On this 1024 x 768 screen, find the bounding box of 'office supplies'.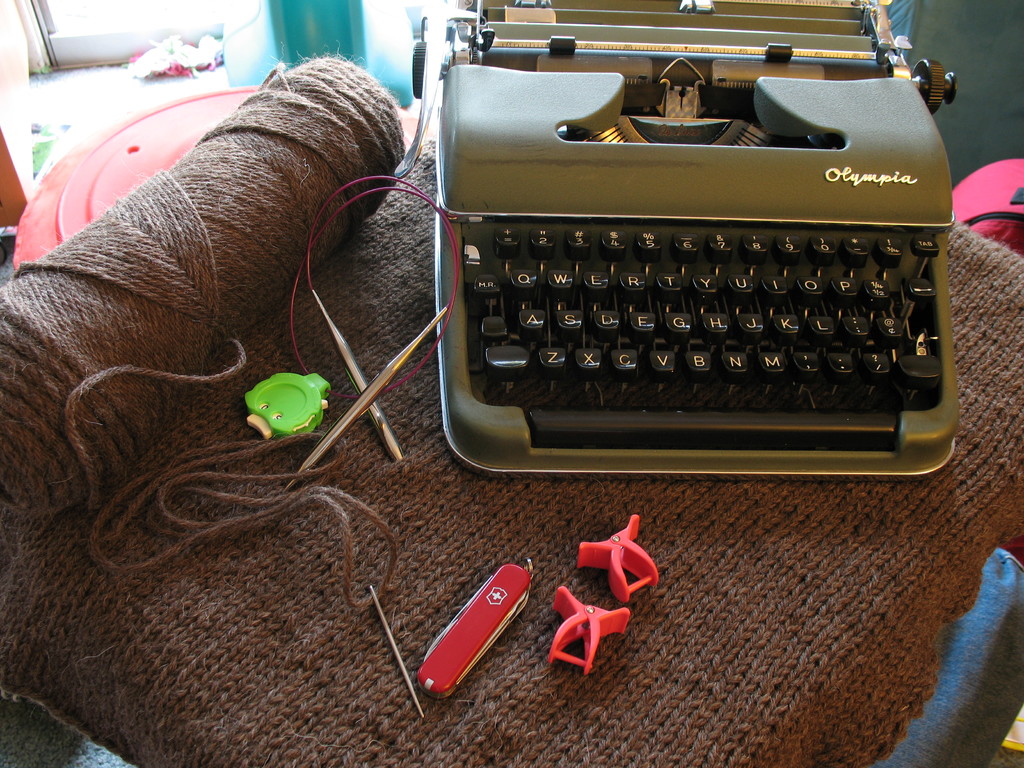
Bounding box: BBox(243, 367, 340, 430).
